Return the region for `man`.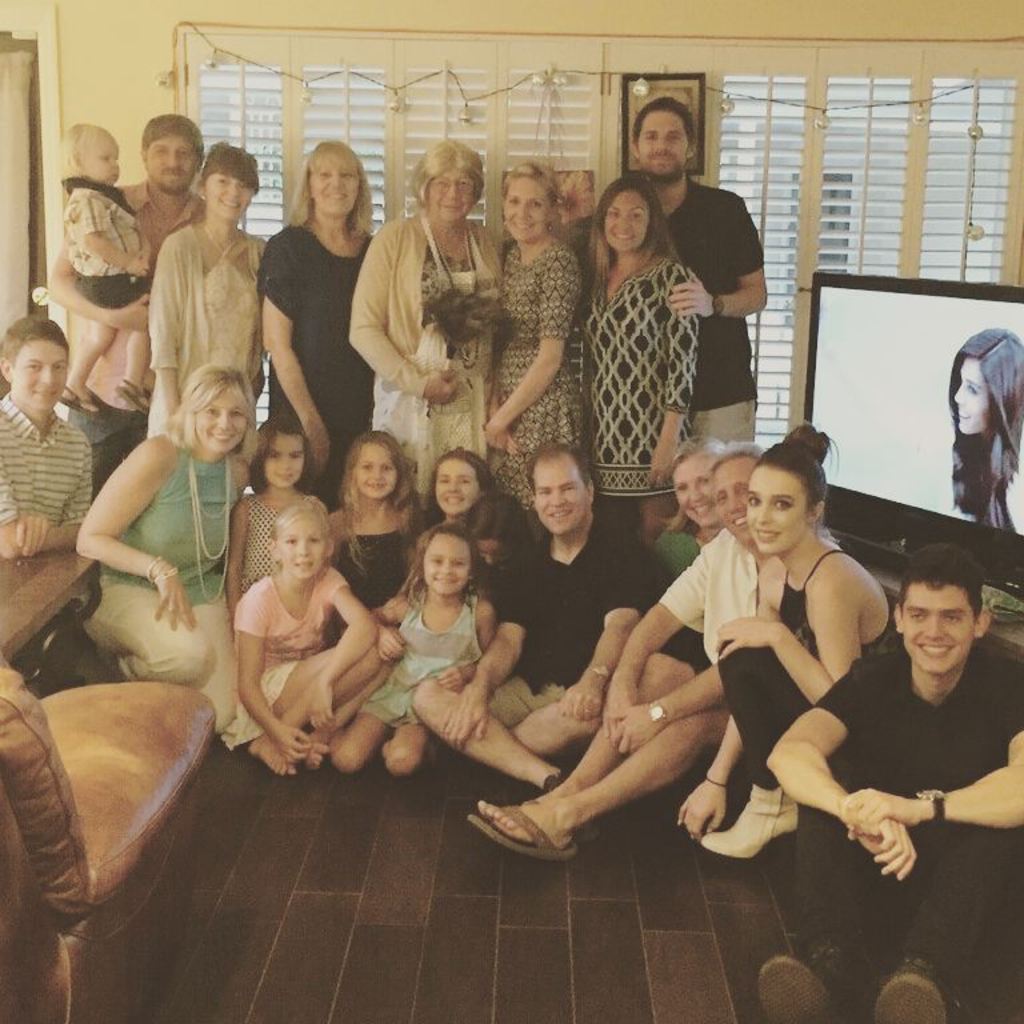
bbox=[464, 444, 769, 856].
